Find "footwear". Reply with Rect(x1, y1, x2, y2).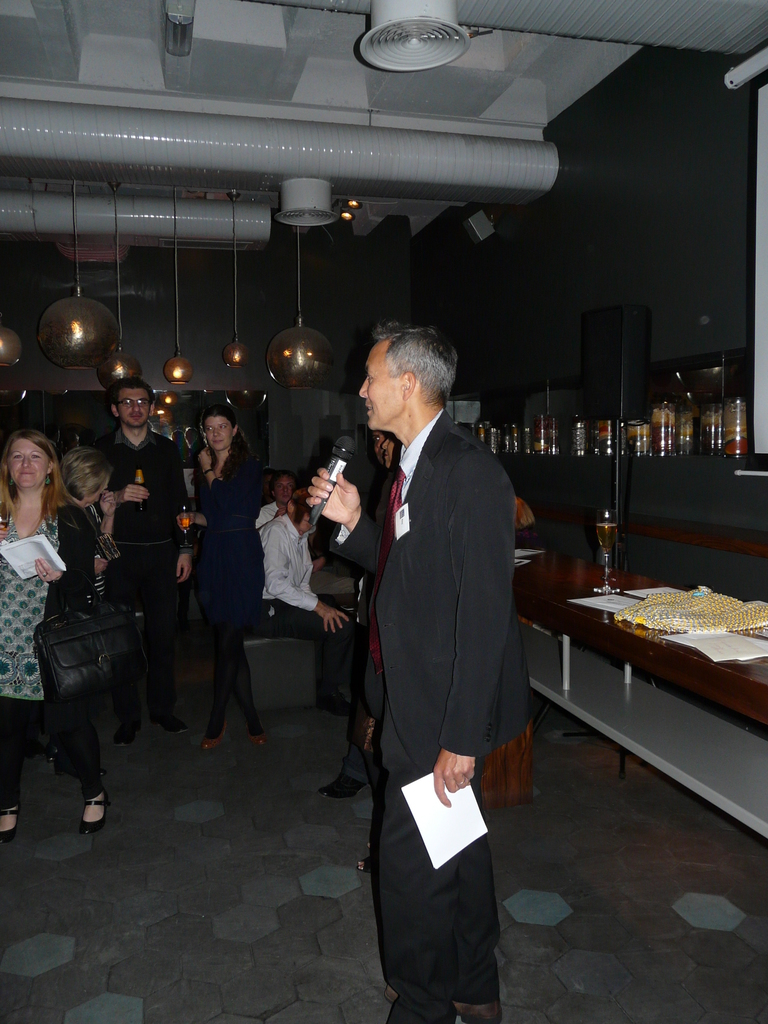
Rect(325, 778, 363, 798).
